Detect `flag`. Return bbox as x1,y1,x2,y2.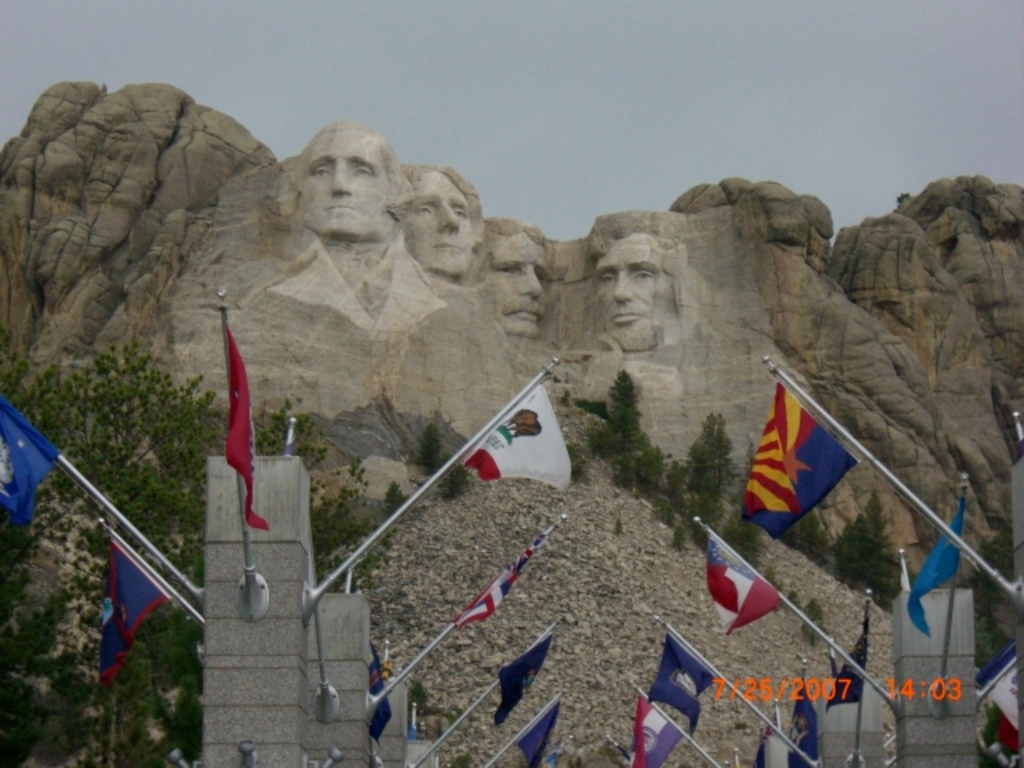
99,536,163,707.
